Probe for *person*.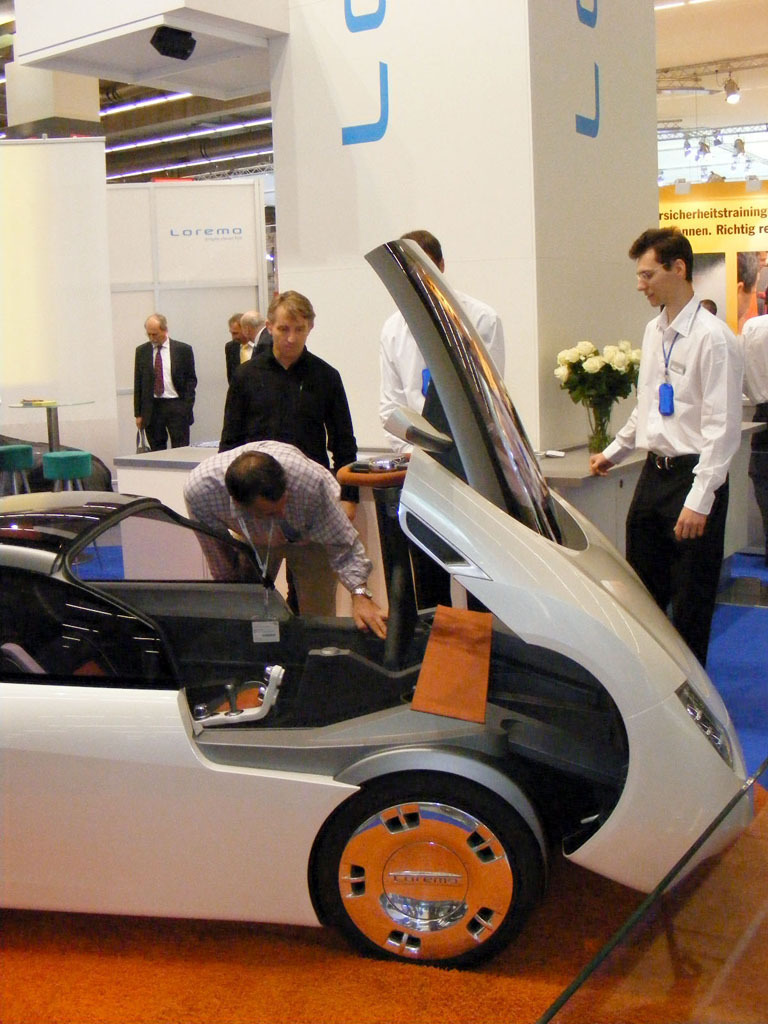
Probe result: [x1=185, y1=437, x2=384, y2=641].
